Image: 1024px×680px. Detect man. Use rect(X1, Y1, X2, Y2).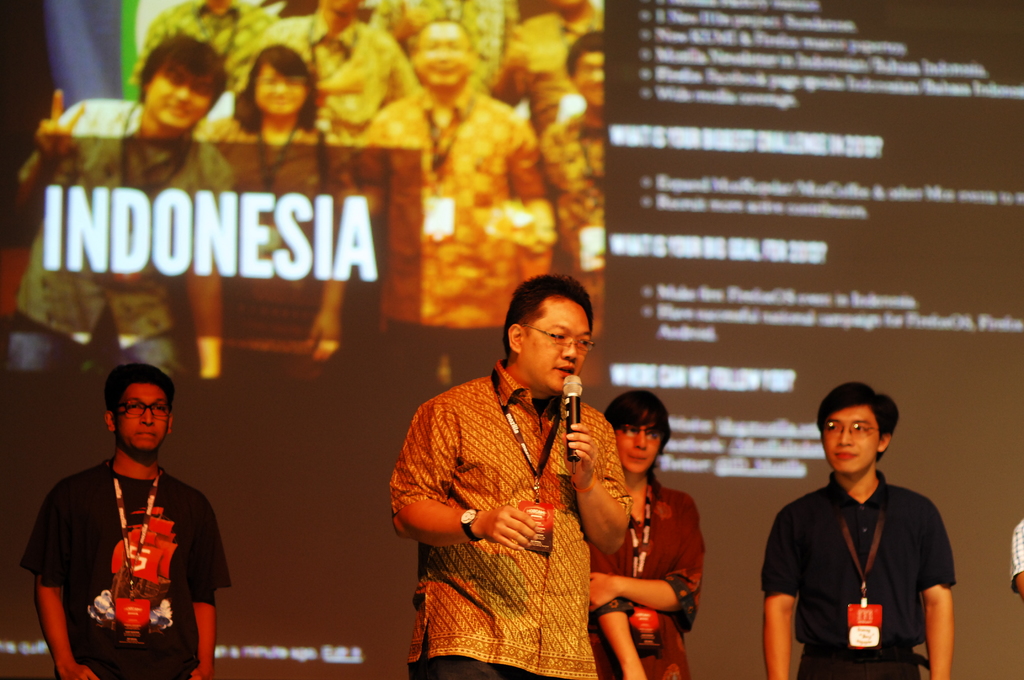
rect(384, 274, 635, 679).
